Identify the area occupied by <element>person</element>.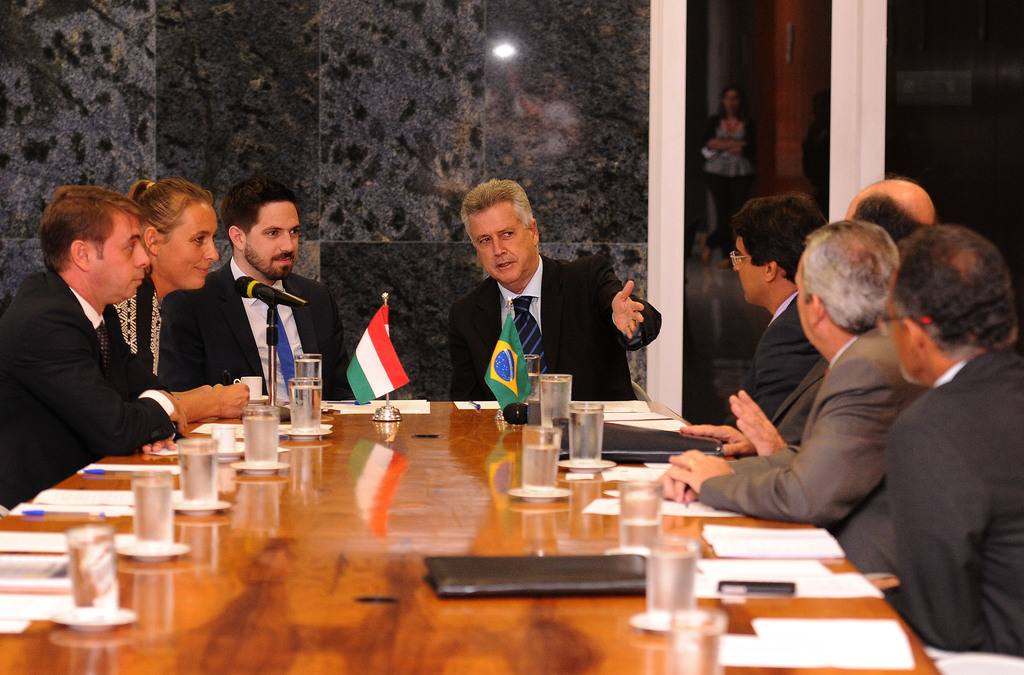
Area: 0 185 189 517.
